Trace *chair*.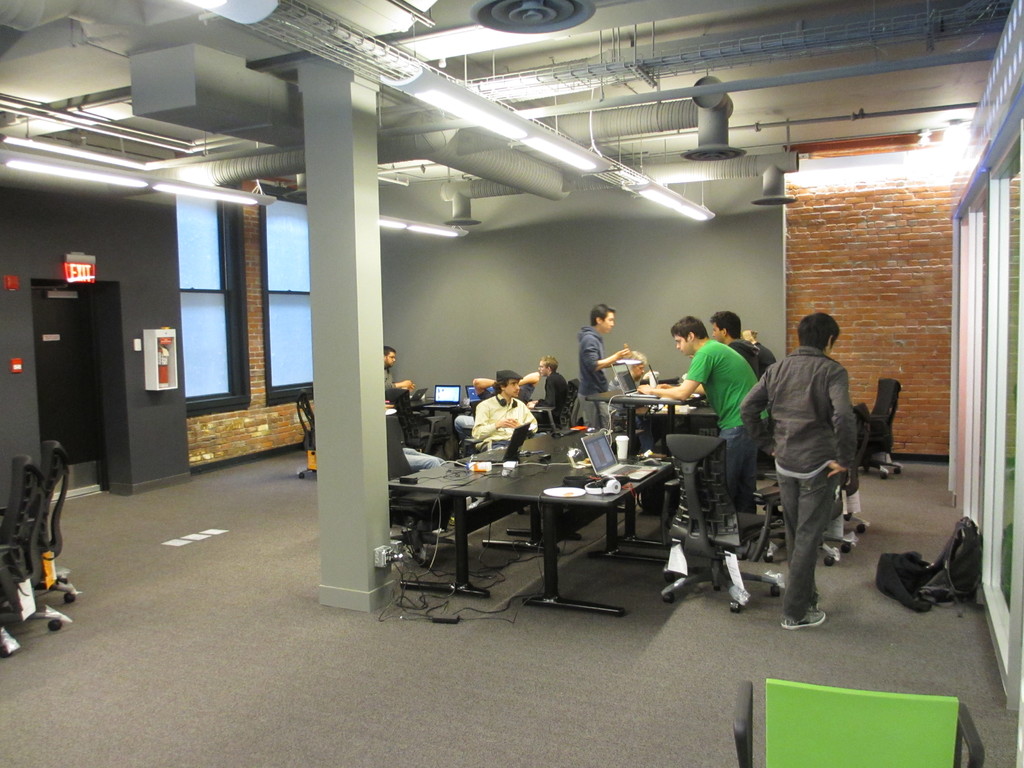
Traced to x1=461 y1=397 x2=531 y2=459.
